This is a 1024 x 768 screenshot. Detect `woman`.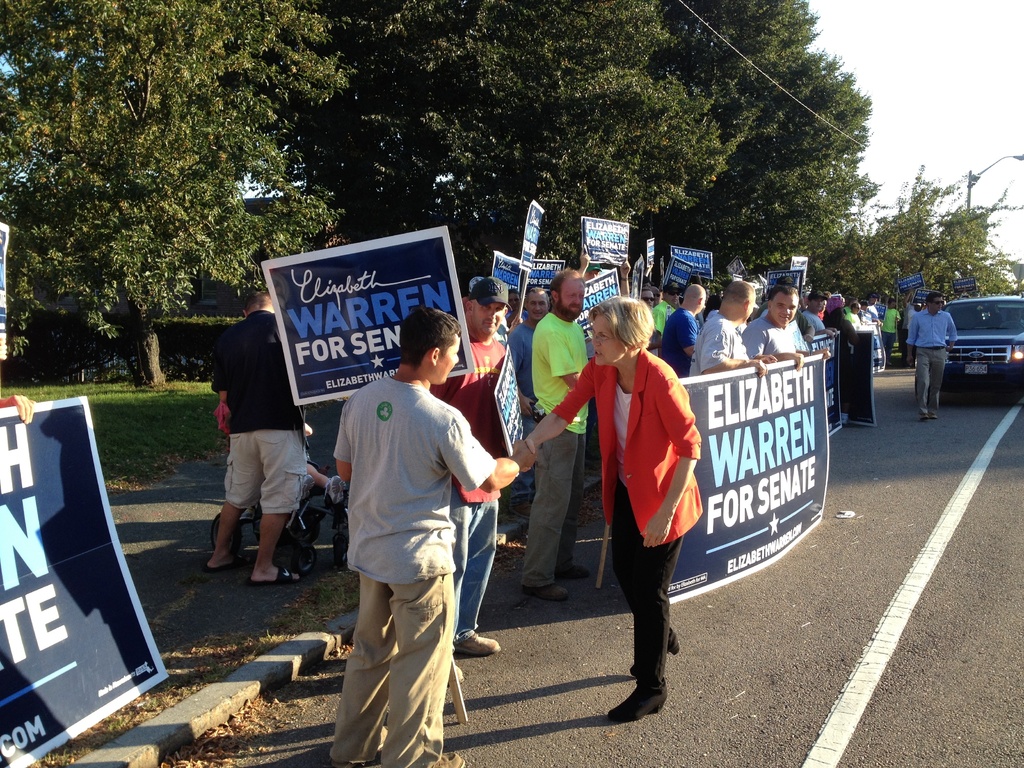
{"x1": 573, "y1": 301, "x2": 708, "y2": 712}.
